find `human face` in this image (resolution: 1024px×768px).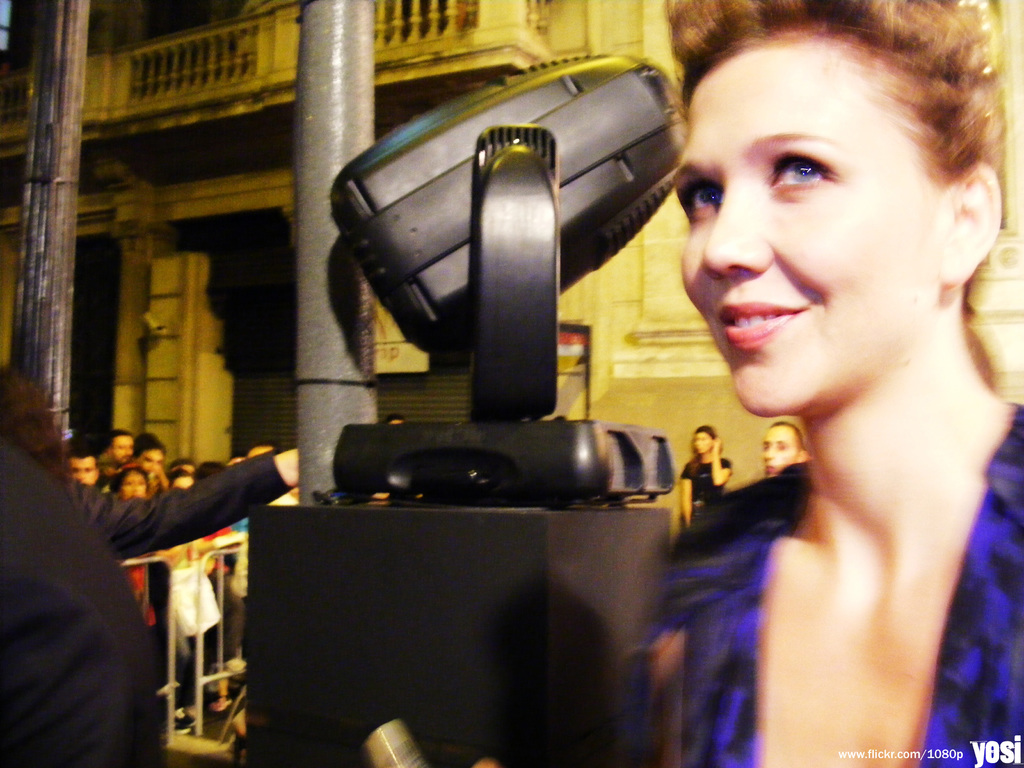
(138,443,165,479).
